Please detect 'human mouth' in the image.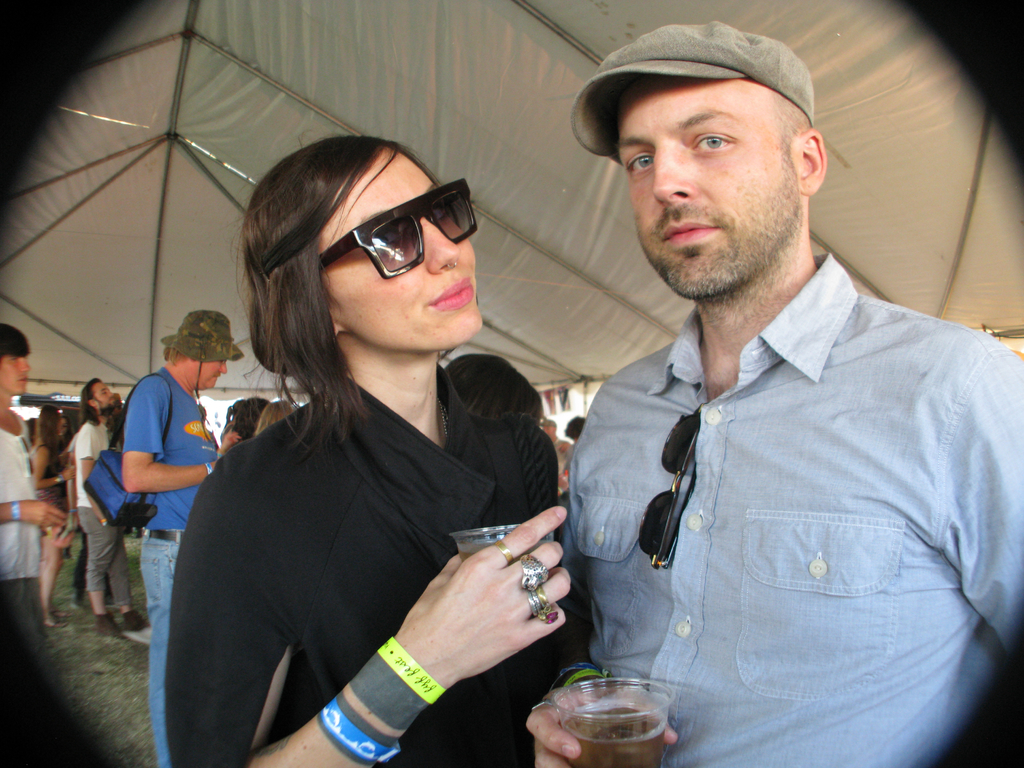
(x1=659, y1=221, x2=721, y2=244).
